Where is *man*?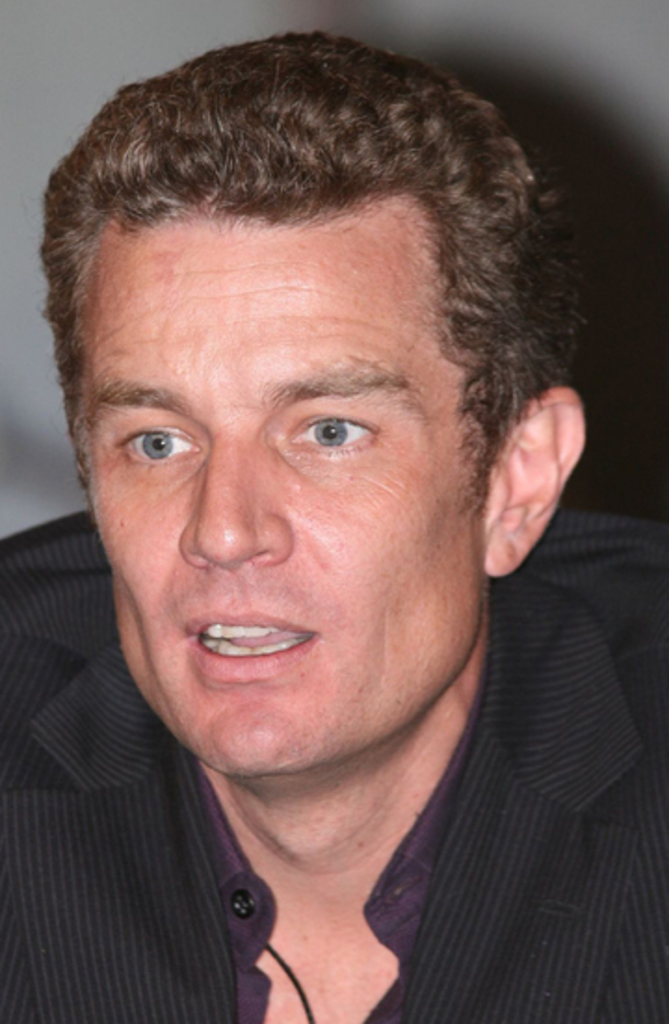
[0, 33, 645, 1004].
